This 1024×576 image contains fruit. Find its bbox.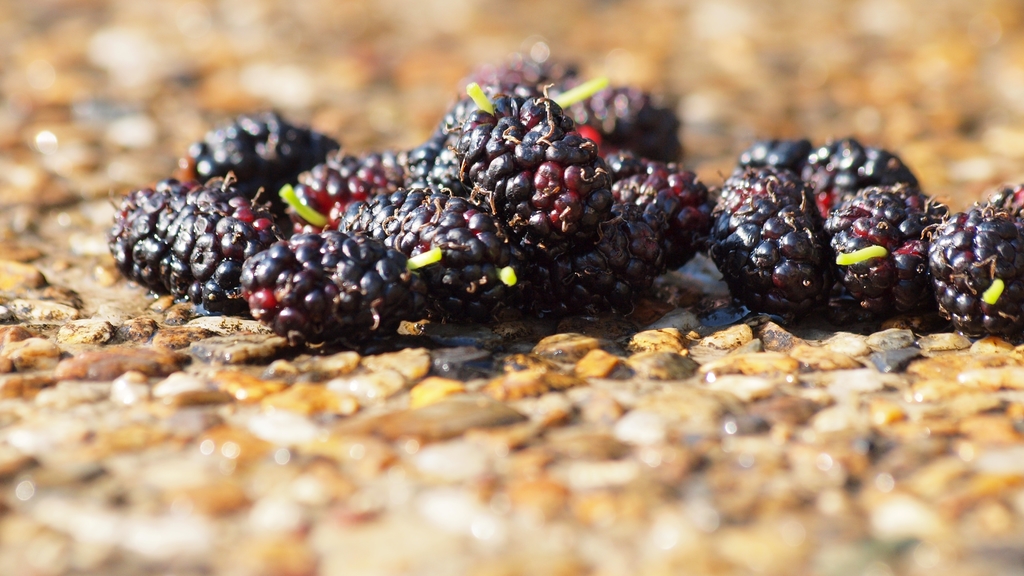
{"x1": 708, "y1": 125, "x2": 1009, "y2": 341}.
